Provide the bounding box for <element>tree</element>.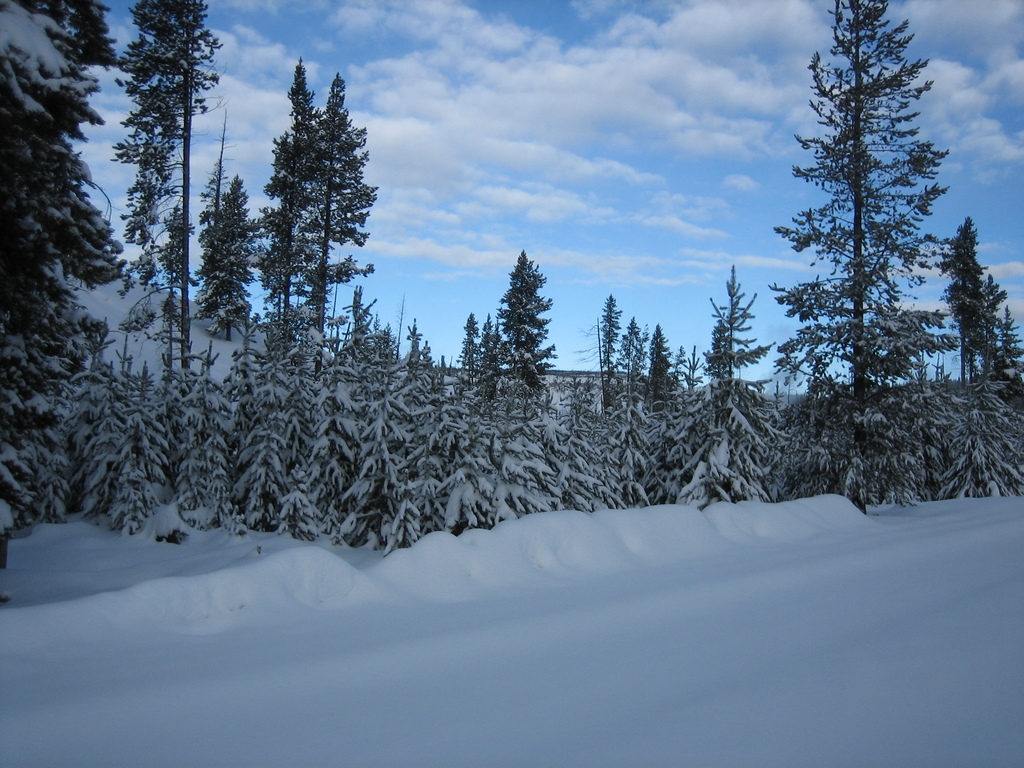
[left=14, top=61, right=124, bottom=513].
